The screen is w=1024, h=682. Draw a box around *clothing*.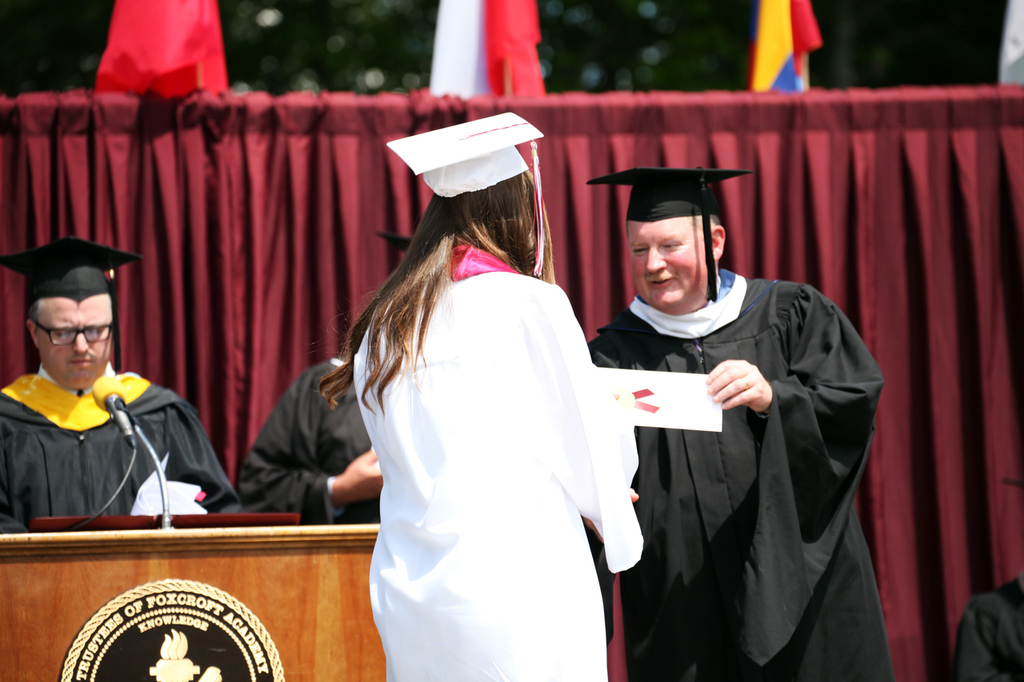
<region>948, 572, 1023, 681</region>.
